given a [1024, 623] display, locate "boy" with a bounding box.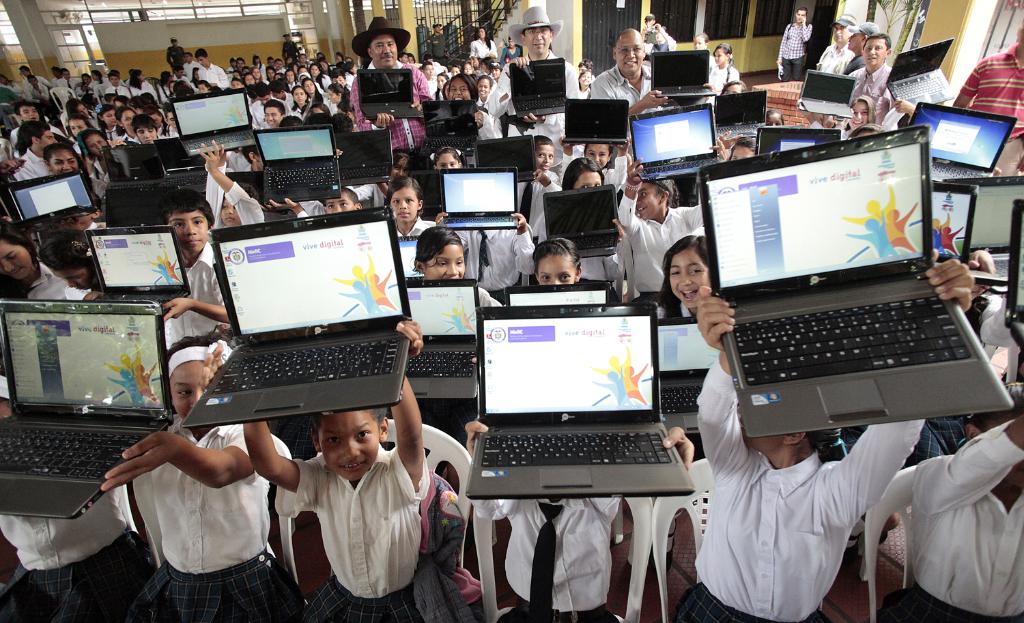
Located: x1=136, y1=196, x2=238, y2=362.
